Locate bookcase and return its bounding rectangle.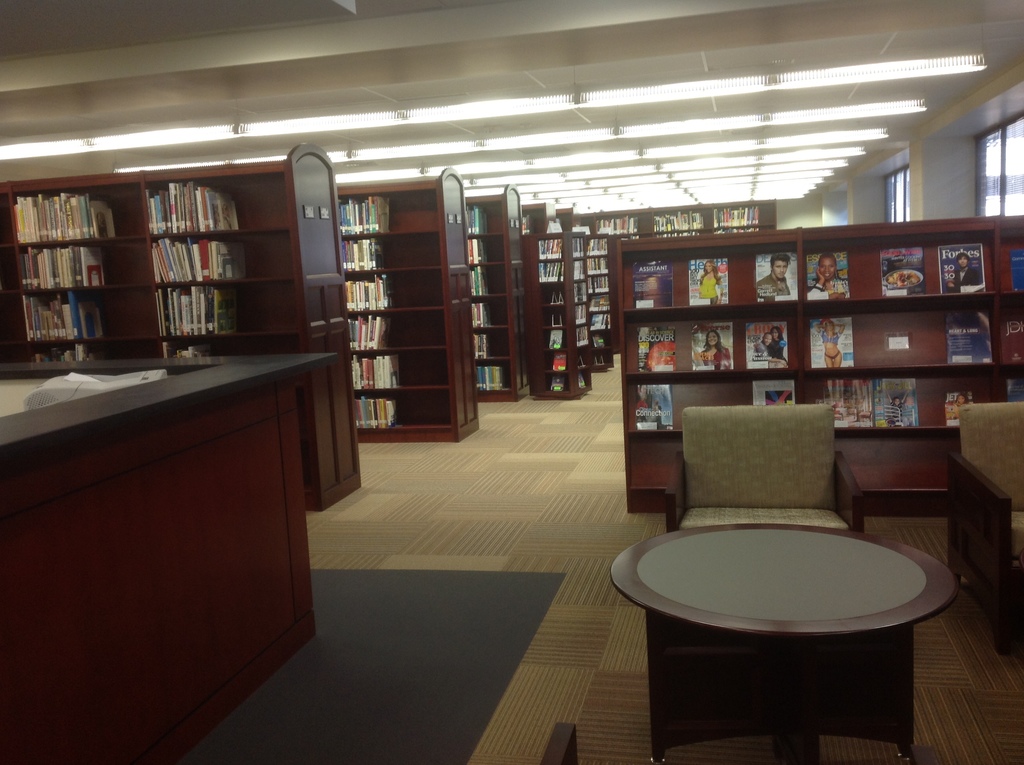
crop(611, 231, 998, 530).
